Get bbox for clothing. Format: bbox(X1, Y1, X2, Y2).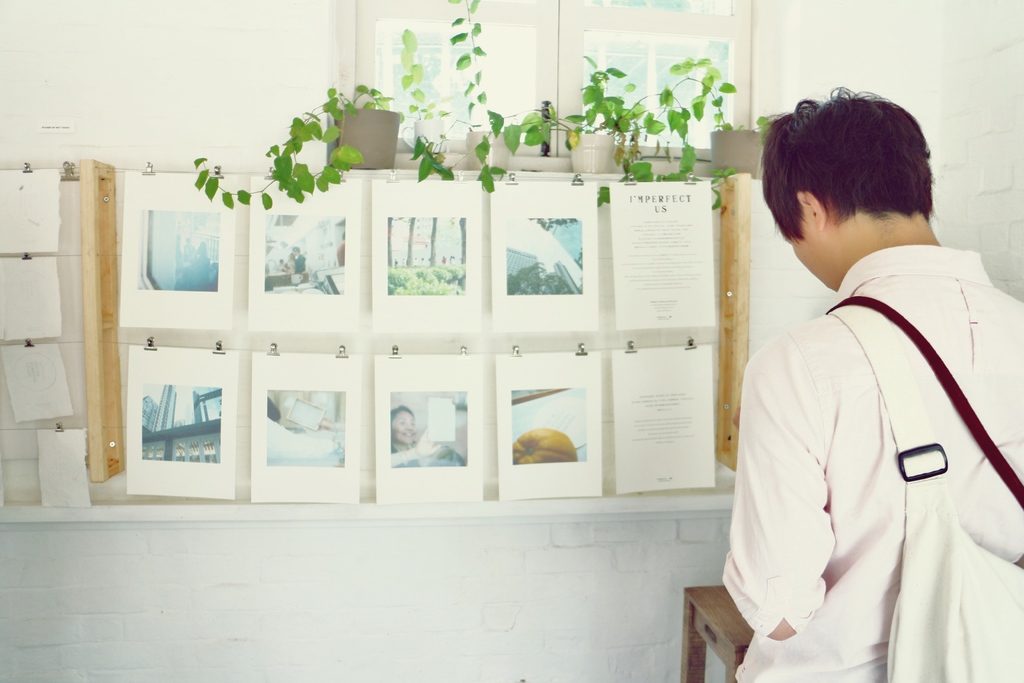
bbox(721, 243, 1023, 682).
